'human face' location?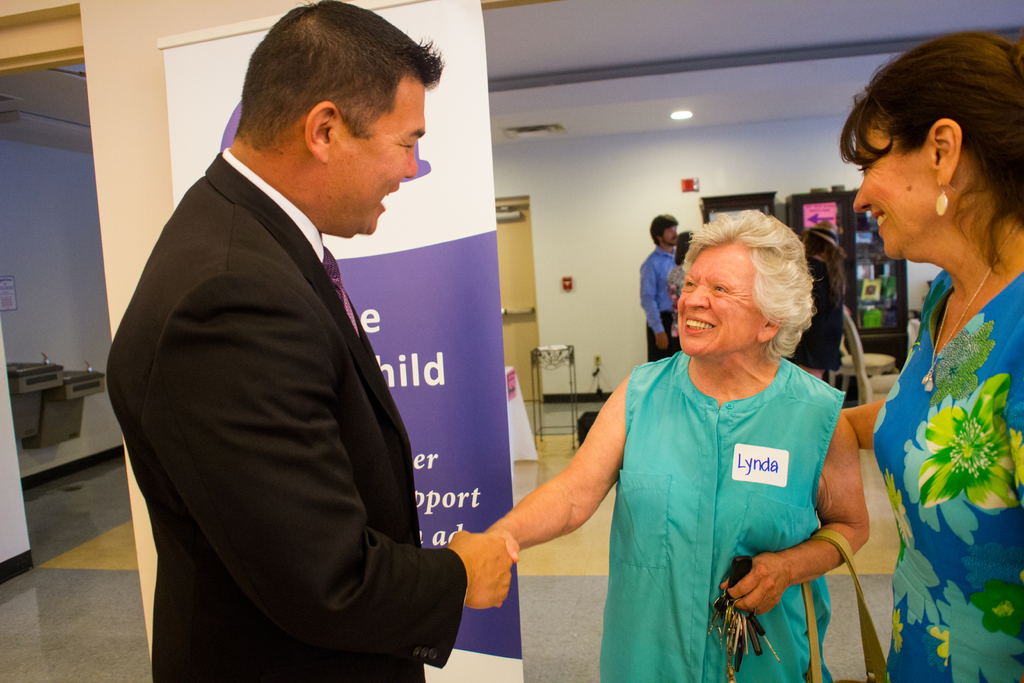
{"x1": 854, "y1": 122, "x2": 954, "y2": 260}
